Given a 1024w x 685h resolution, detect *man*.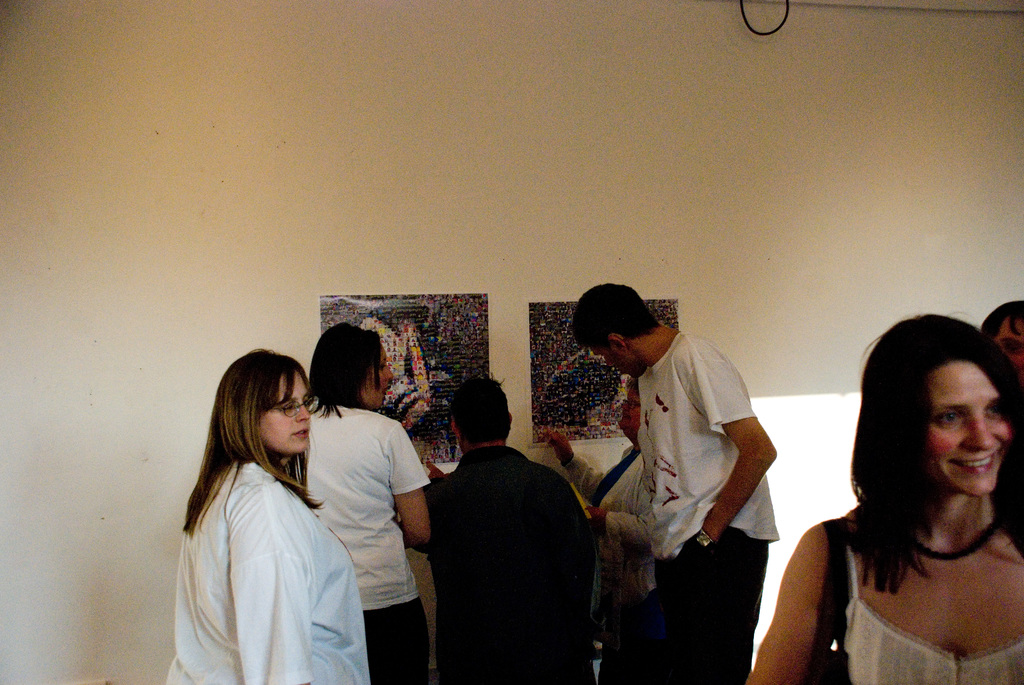
558/276/790/678.
